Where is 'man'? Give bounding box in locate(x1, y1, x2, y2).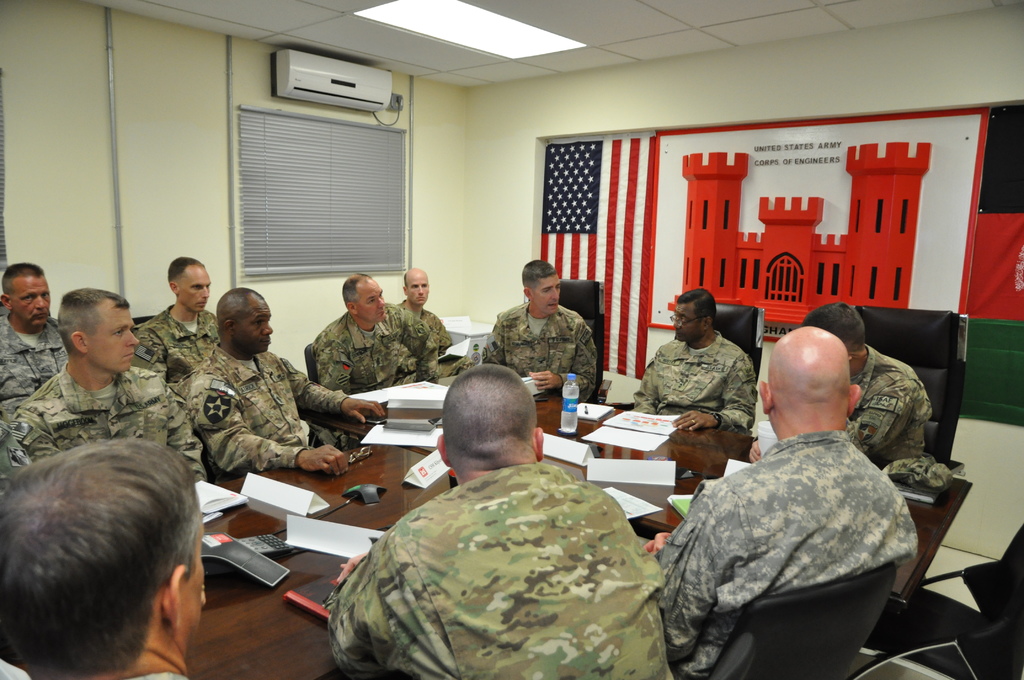
locate(15, 286, 210, 486).
